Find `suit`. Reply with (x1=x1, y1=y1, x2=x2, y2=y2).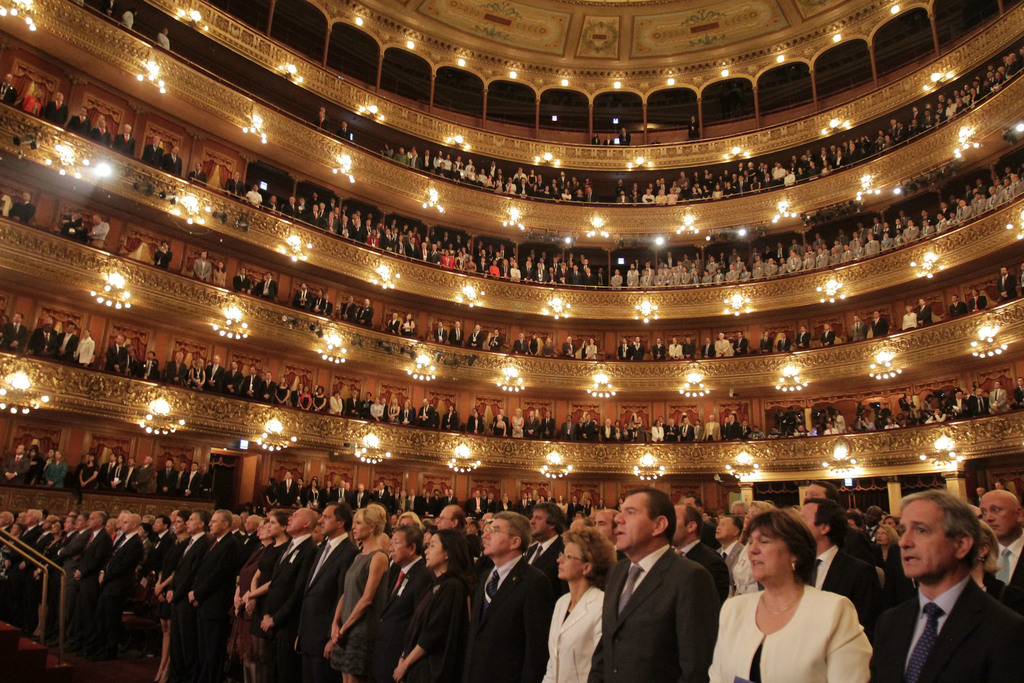
(x1=611, y1=276, x2=623, y2=287).
